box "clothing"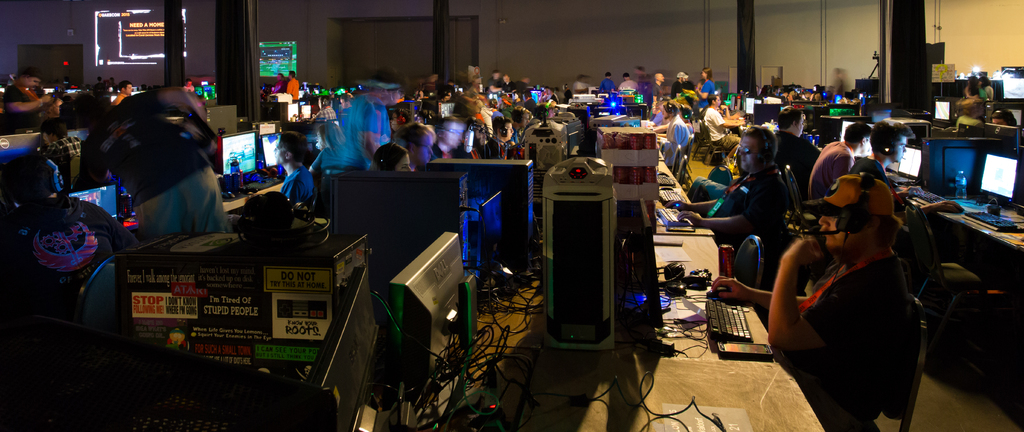
box=[808, 136, 862, 209]
